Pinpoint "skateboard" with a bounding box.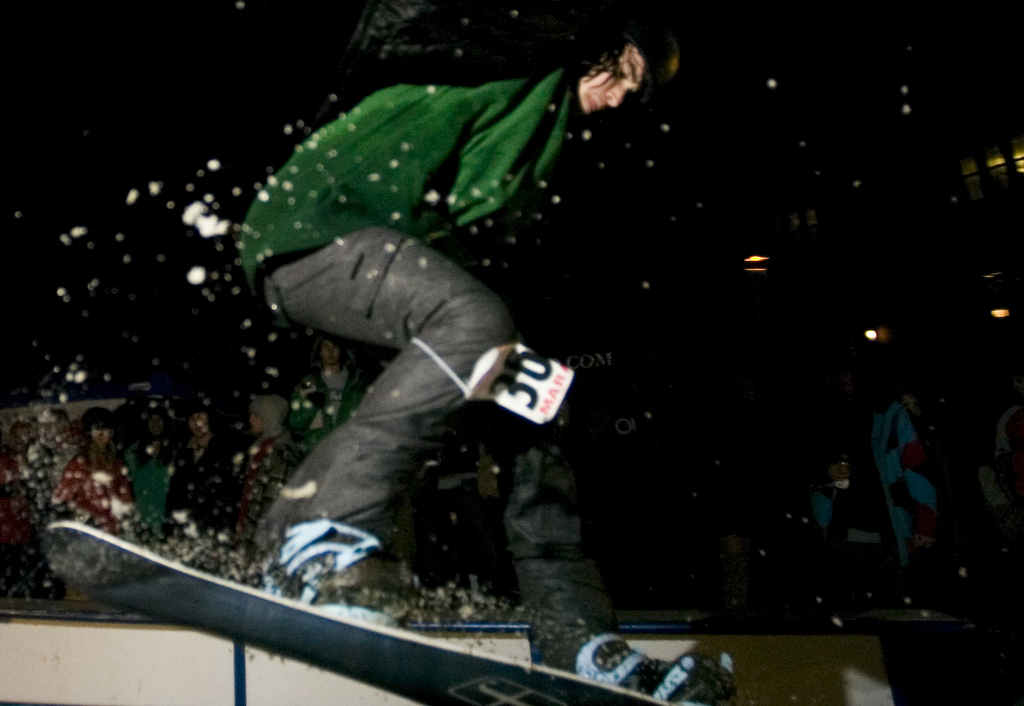
<box>42,518,672,705</box>.
